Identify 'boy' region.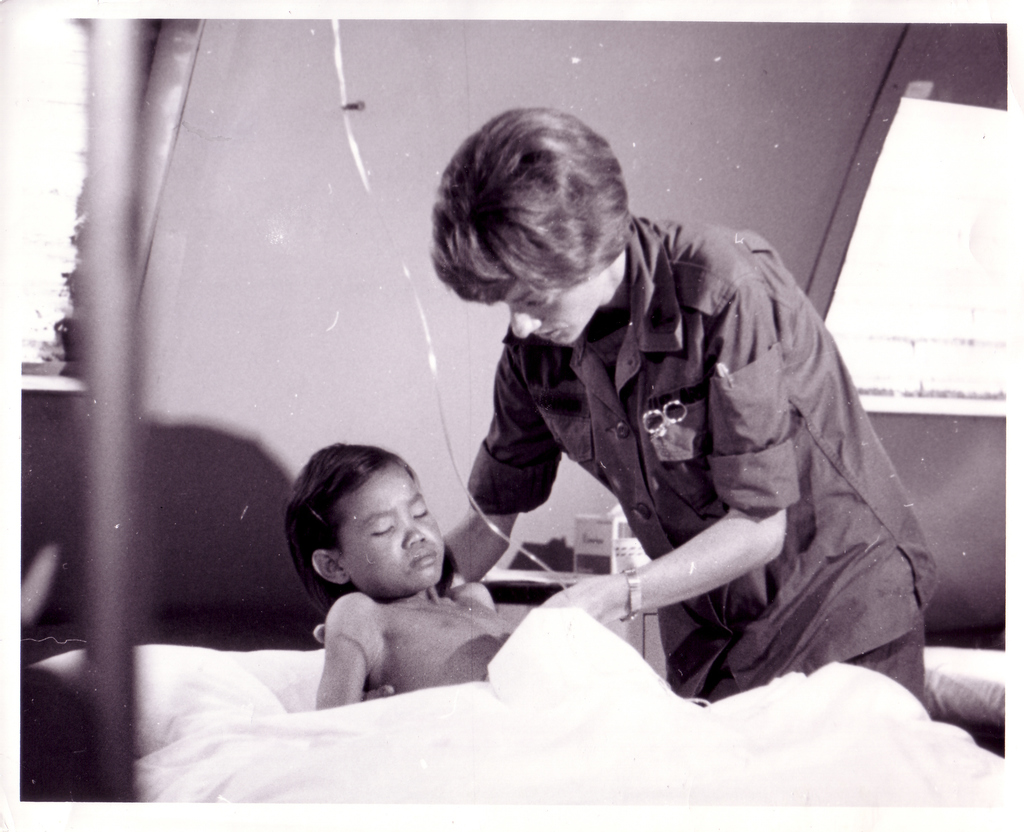
Region: {"x1": 255, "y1": 448, "x2": 525, "y2": 719}.
